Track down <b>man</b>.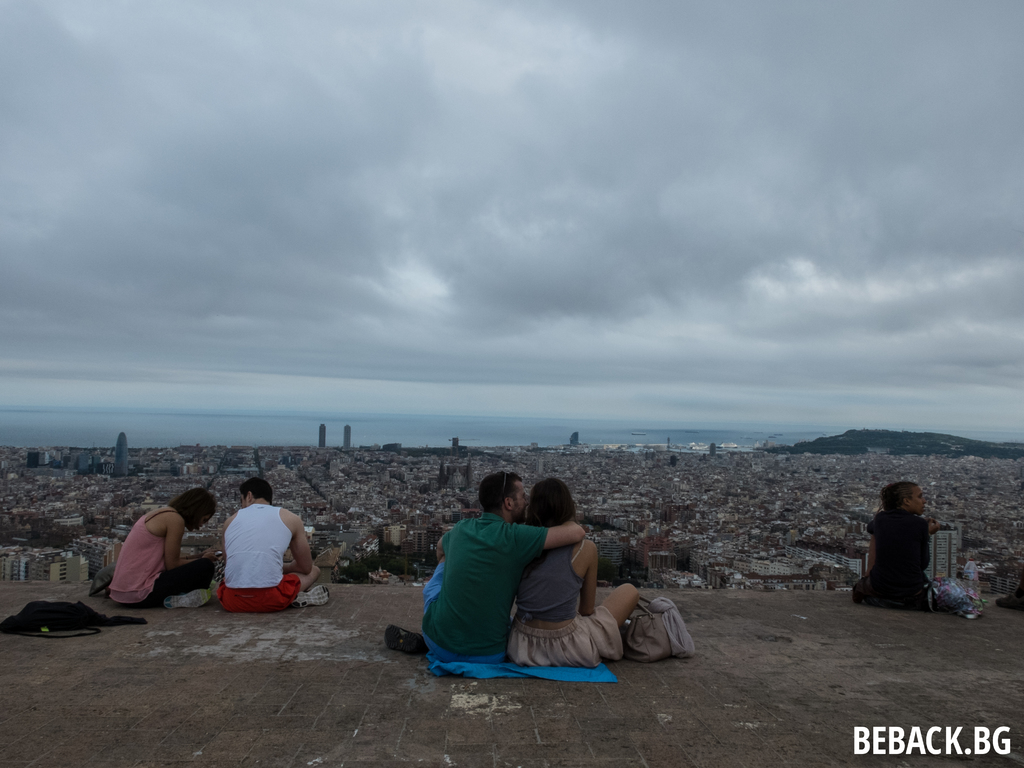
Tracked to select_region(214, 475, 335, 612).
